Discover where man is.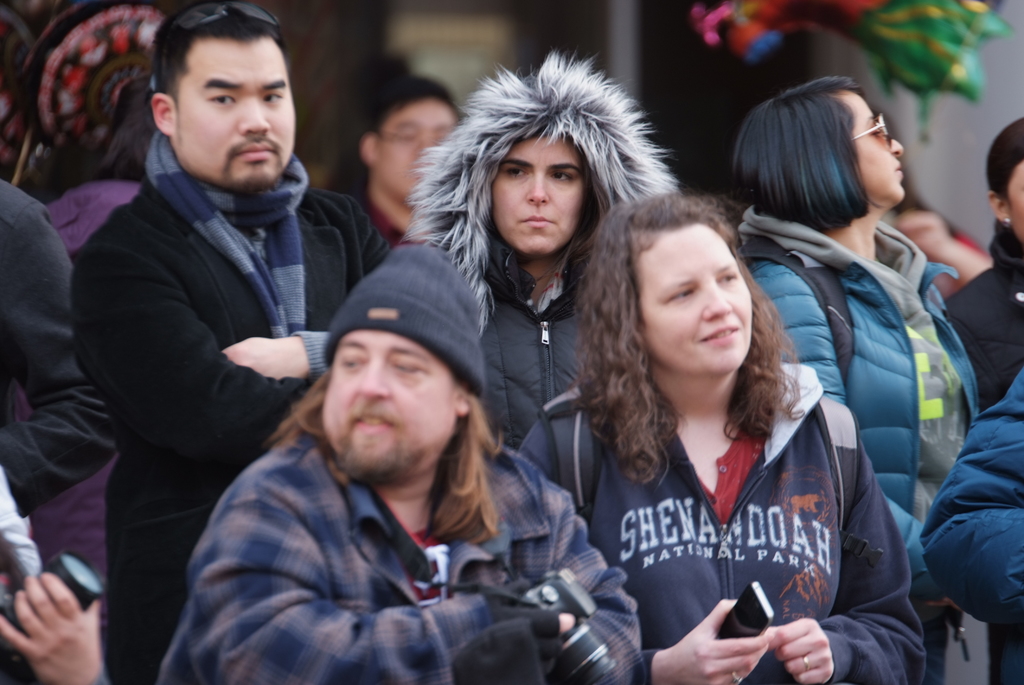
Discovered at locate(63, 4, 383, 615).
